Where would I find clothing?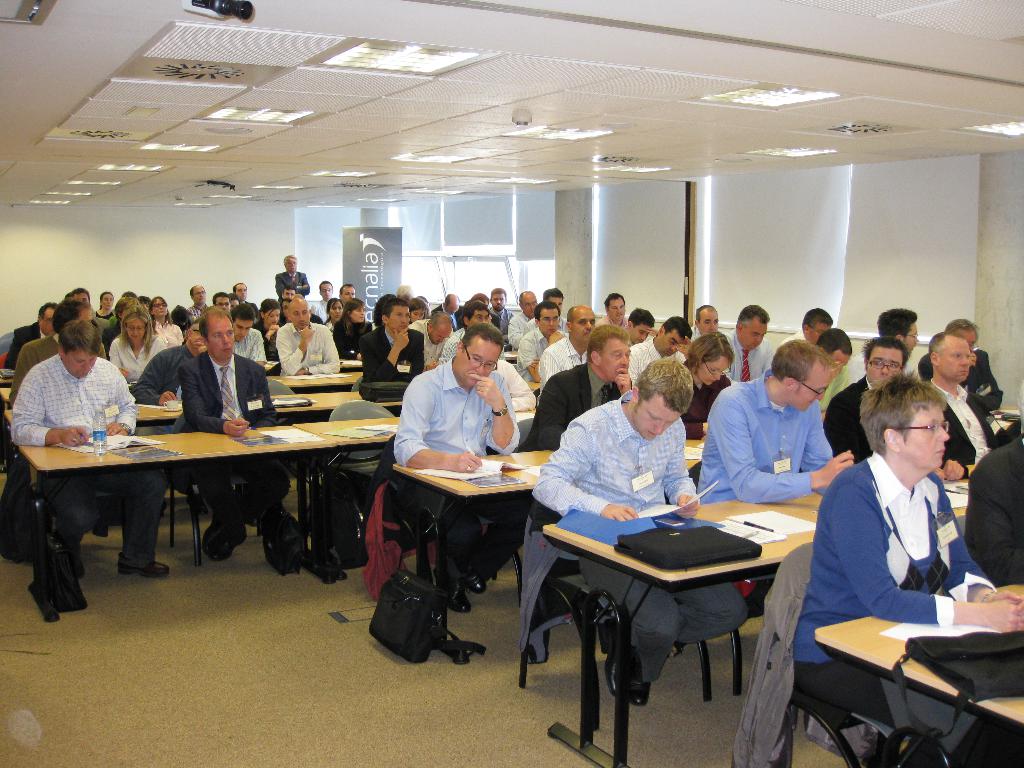
At 177 348 295 520.
